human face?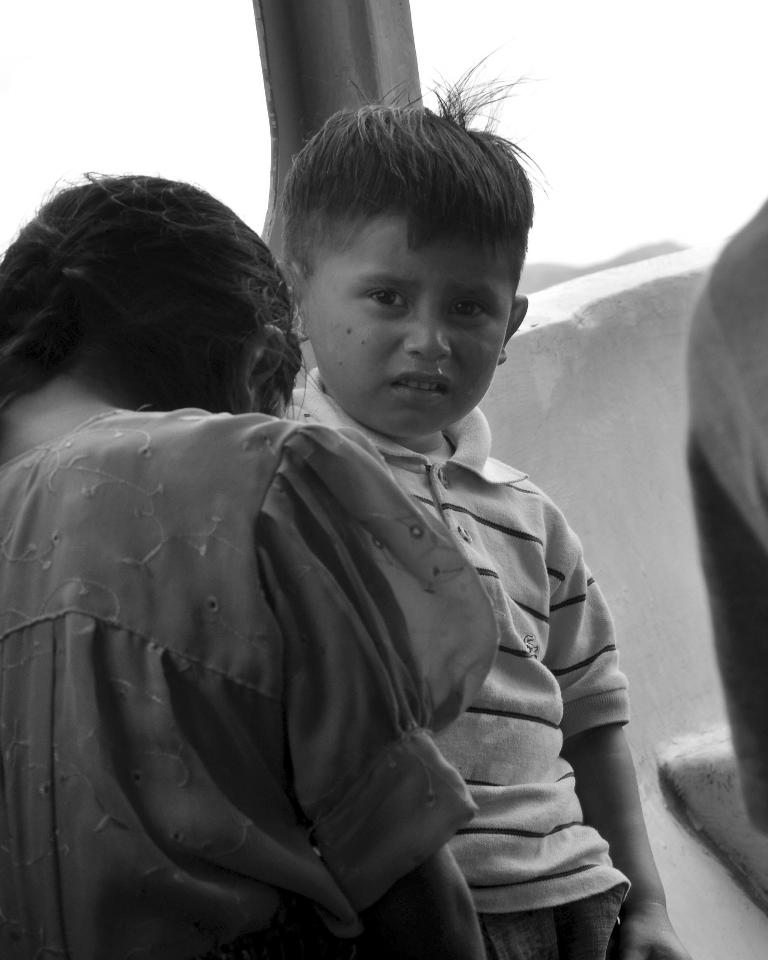
300,212,518,434
